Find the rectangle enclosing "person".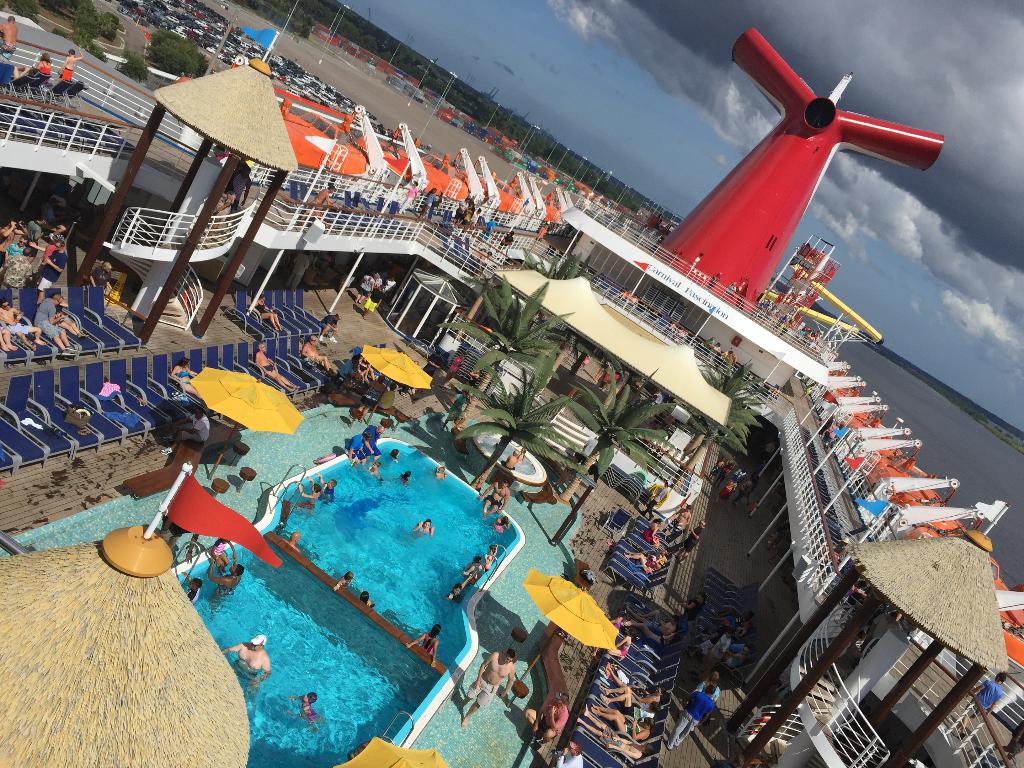
188 578 211 609.
